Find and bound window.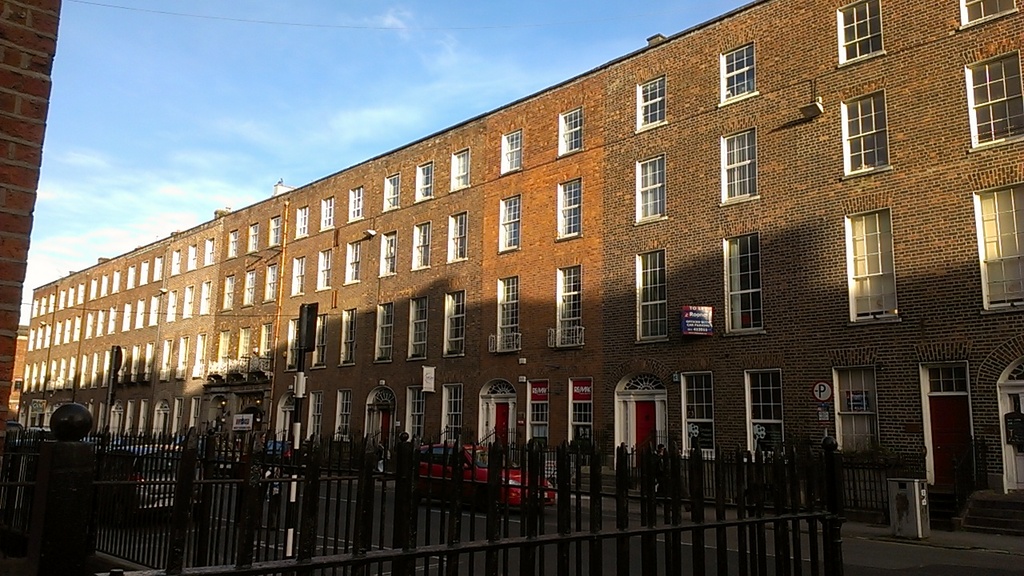
Bound: bbox(826, 74, 909, 188).
